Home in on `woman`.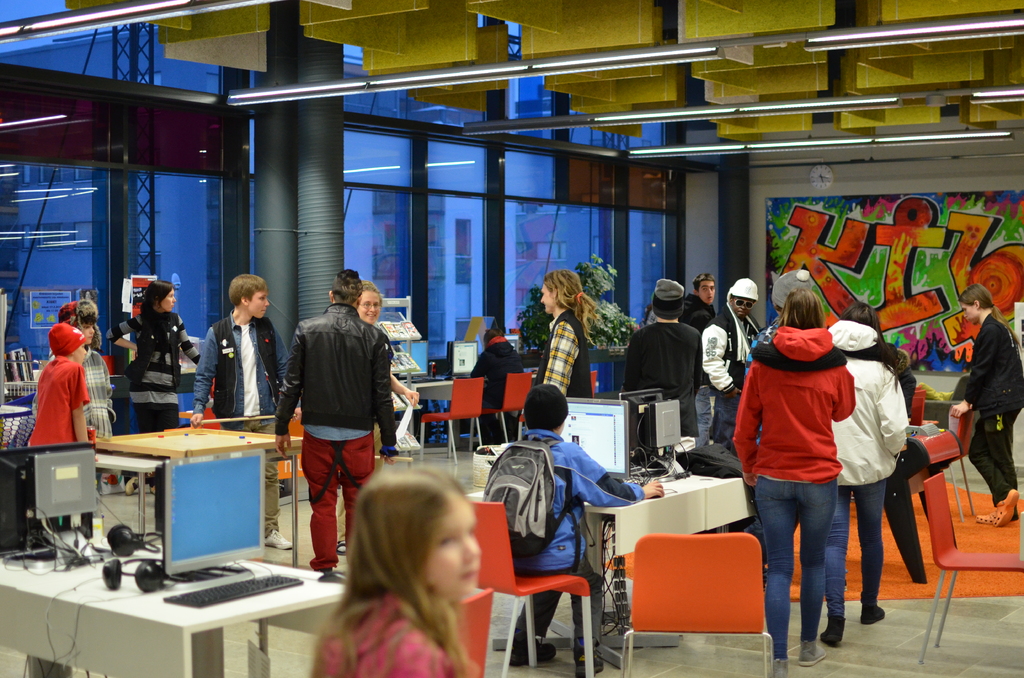
Homed in at [x1=945, y1=280, x2=1023, y2=529].
